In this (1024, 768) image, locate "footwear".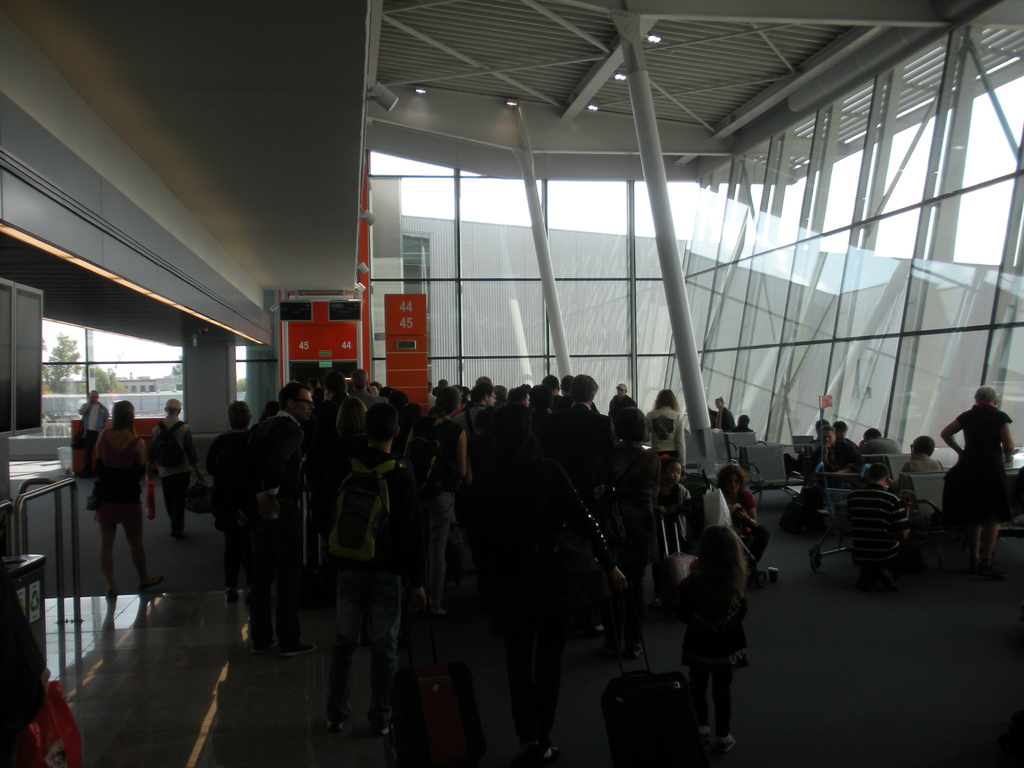
Bounding box: (328,719,346,738).
